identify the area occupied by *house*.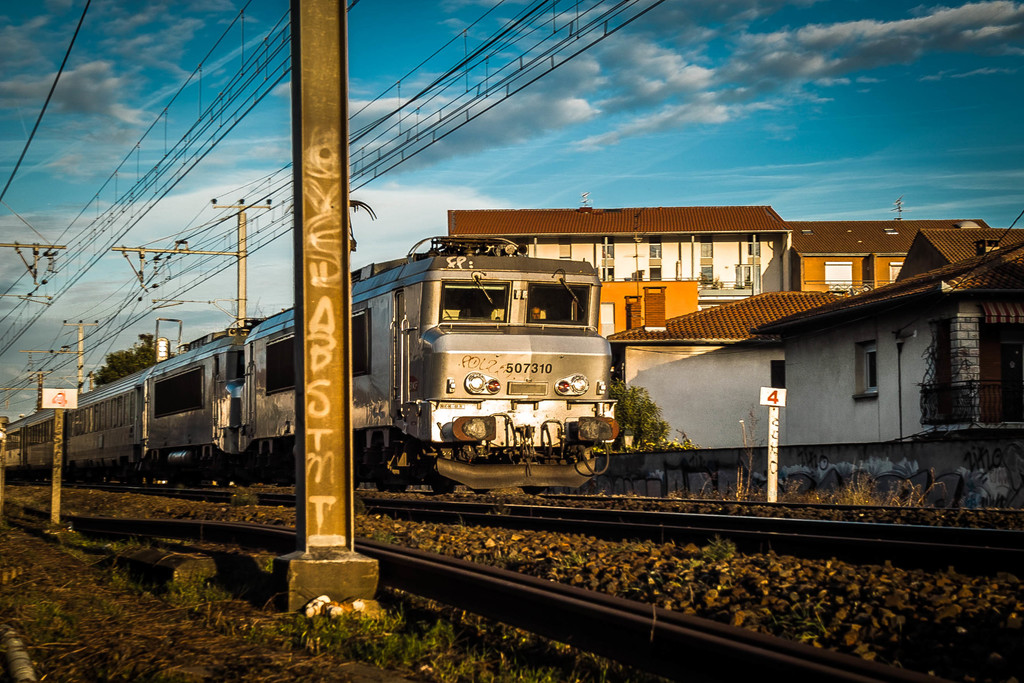
Area: locate(893, 222, 1023, 281).
